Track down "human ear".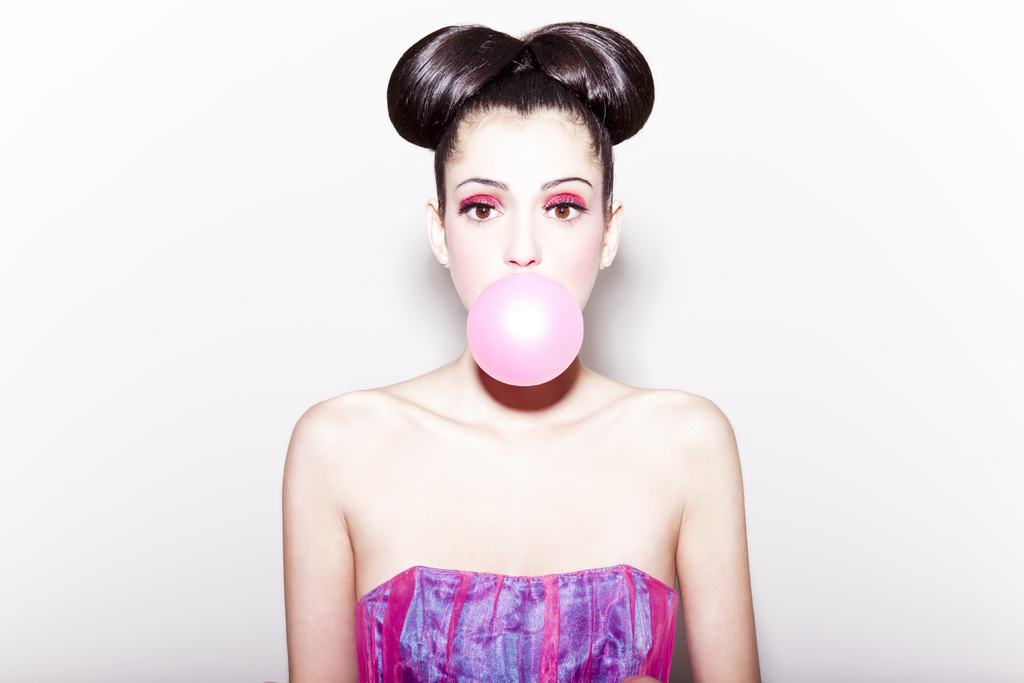
Tracked to box(598, 200, 621, 269).
